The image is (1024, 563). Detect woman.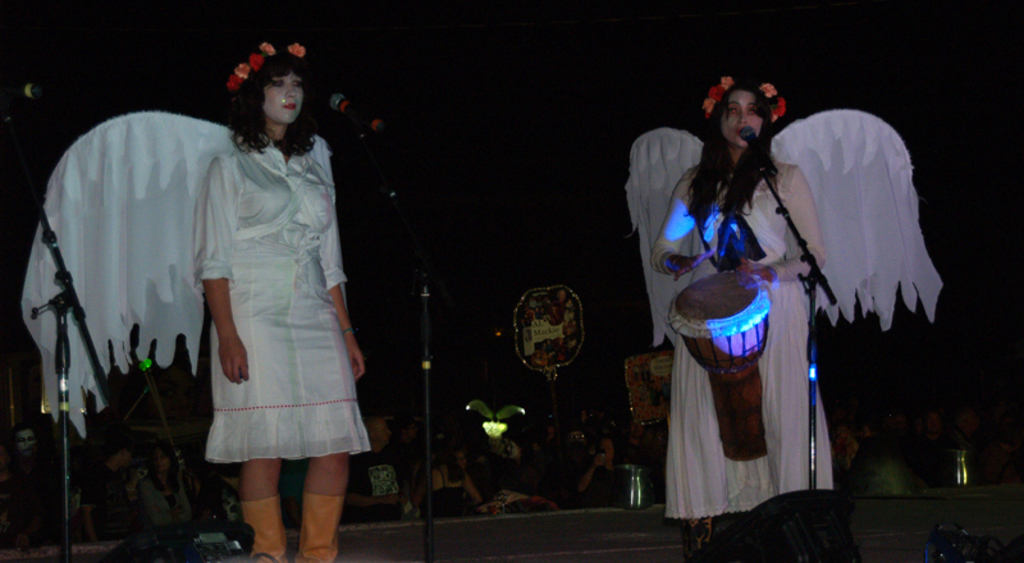
Detection: region(573, 427, 632, 502).
